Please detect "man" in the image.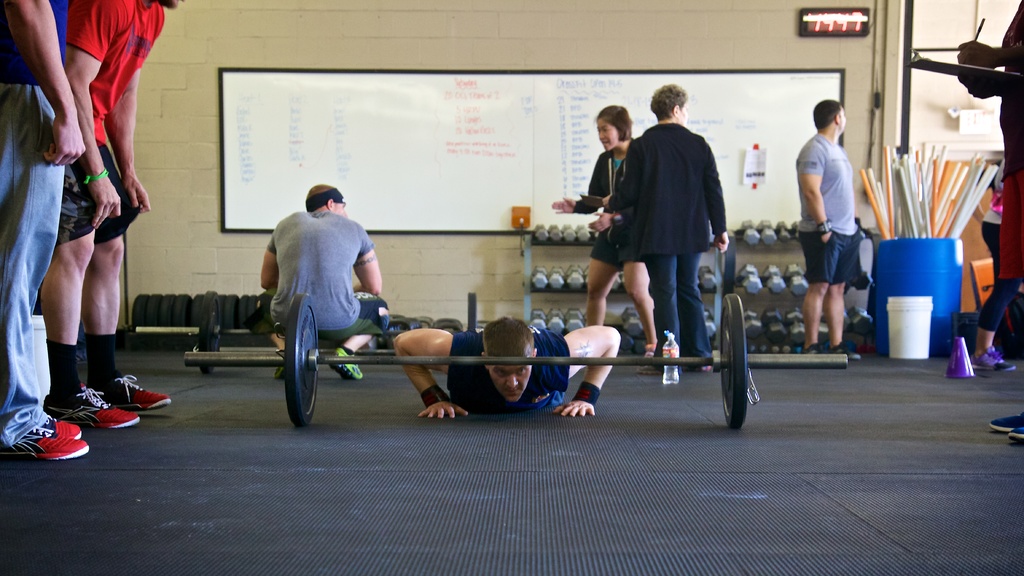
bbox=[0, 0, 104, 465].
